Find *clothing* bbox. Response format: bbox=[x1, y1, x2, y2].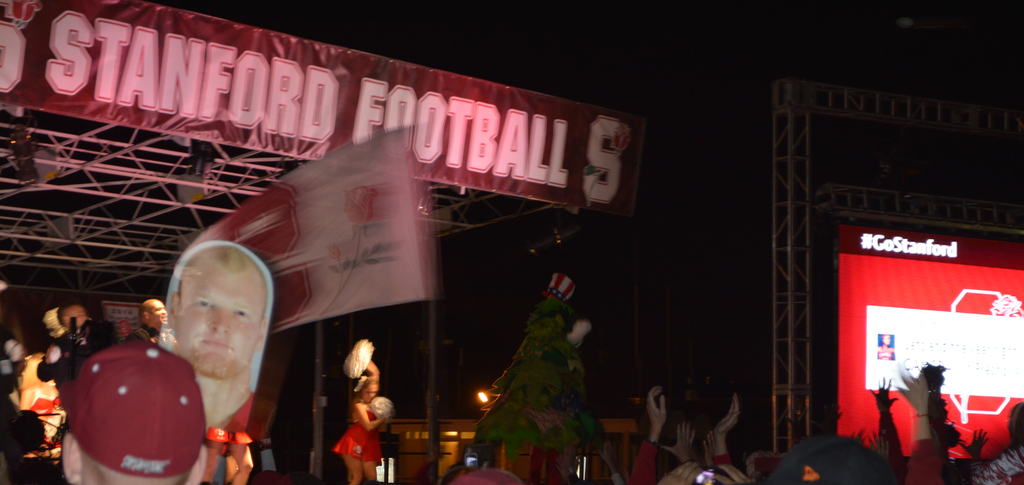
bbox=[904, 440, 945, 484].
